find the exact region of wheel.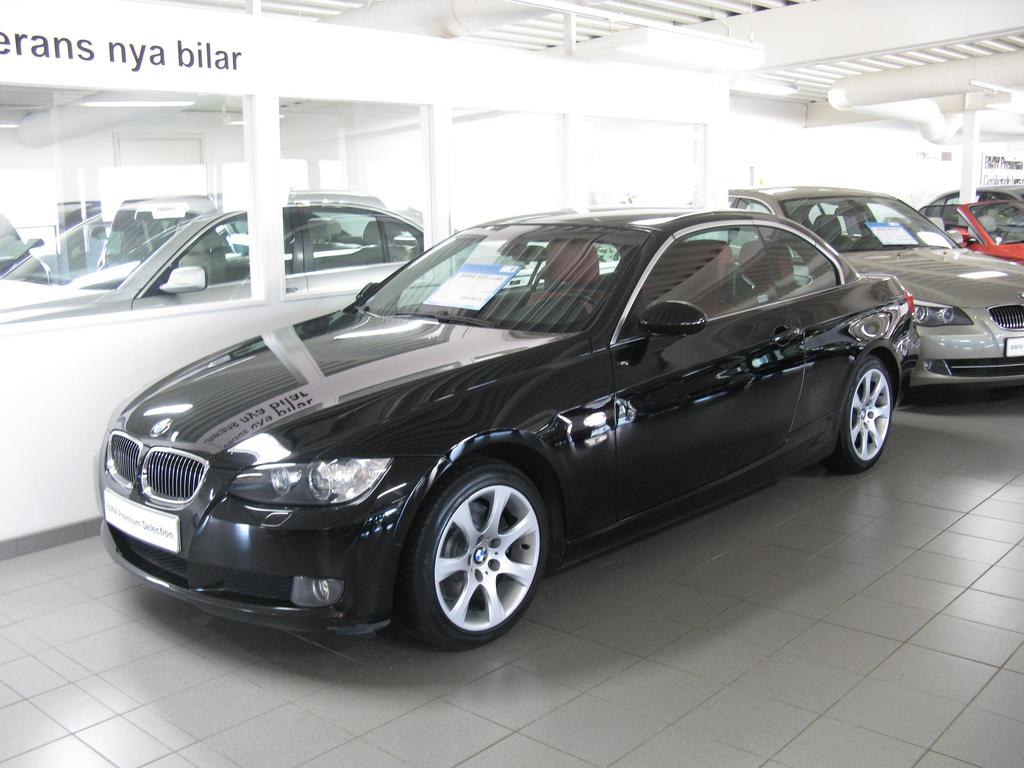
Exact region: (832, 348, 894, 476).
